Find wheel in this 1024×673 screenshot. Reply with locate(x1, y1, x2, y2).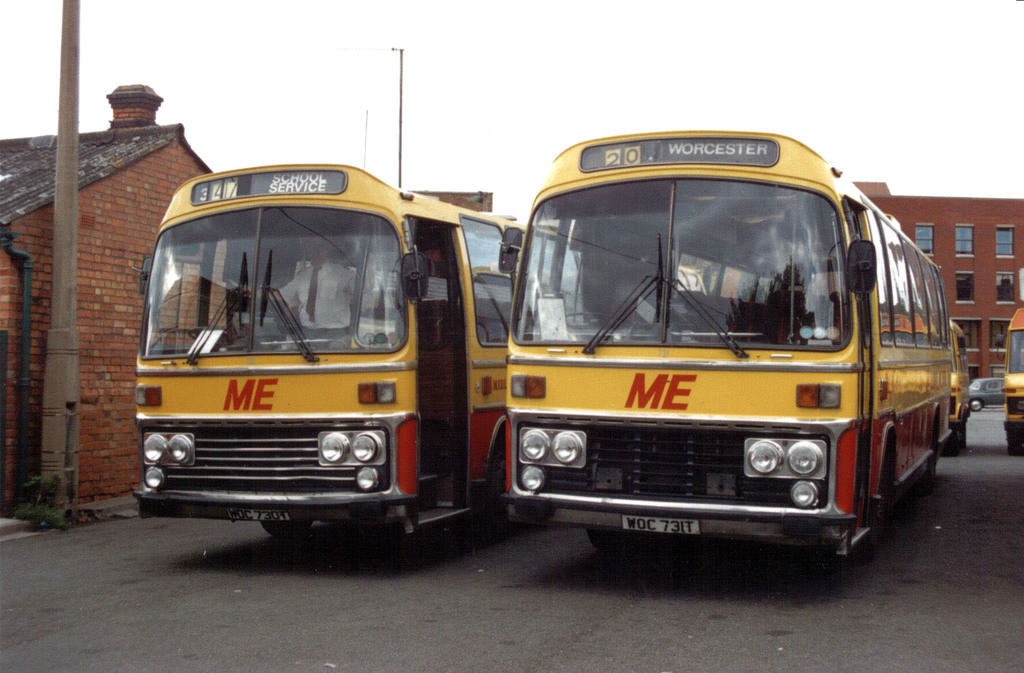
locate(185, 325, 240, 344).
